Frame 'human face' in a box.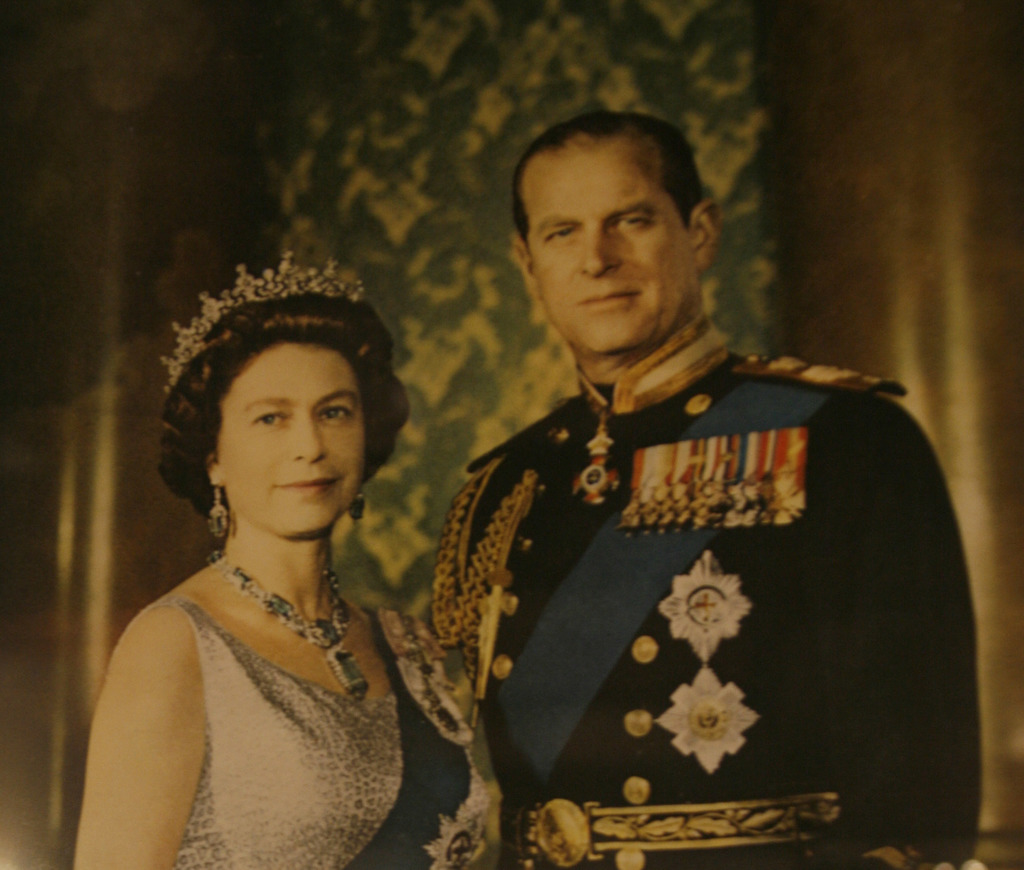
<box>221,348,370,548</box>.
